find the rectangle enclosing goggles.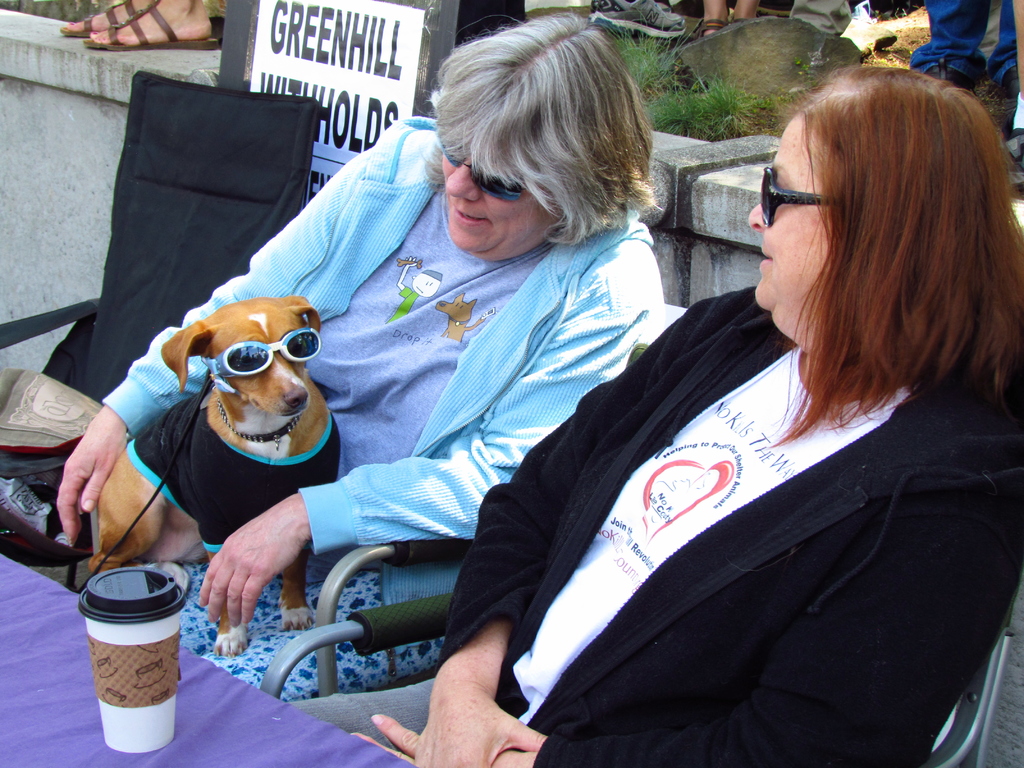
BBox(439, 141, 532, 201).
